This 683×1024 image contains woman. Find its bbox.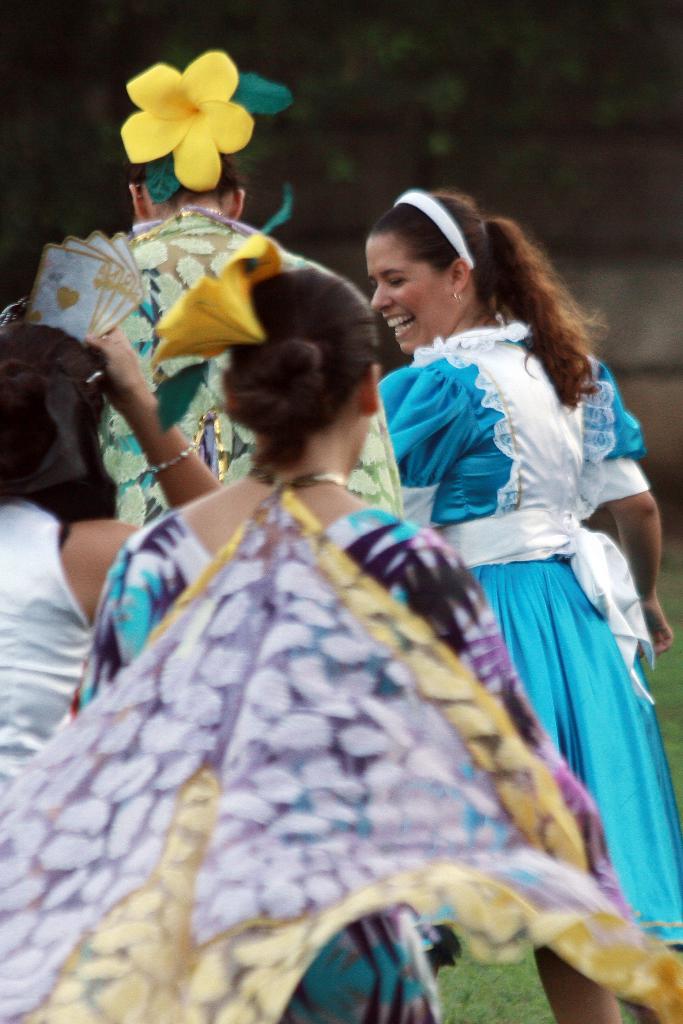
locate(0, 271, 682, 1023).
